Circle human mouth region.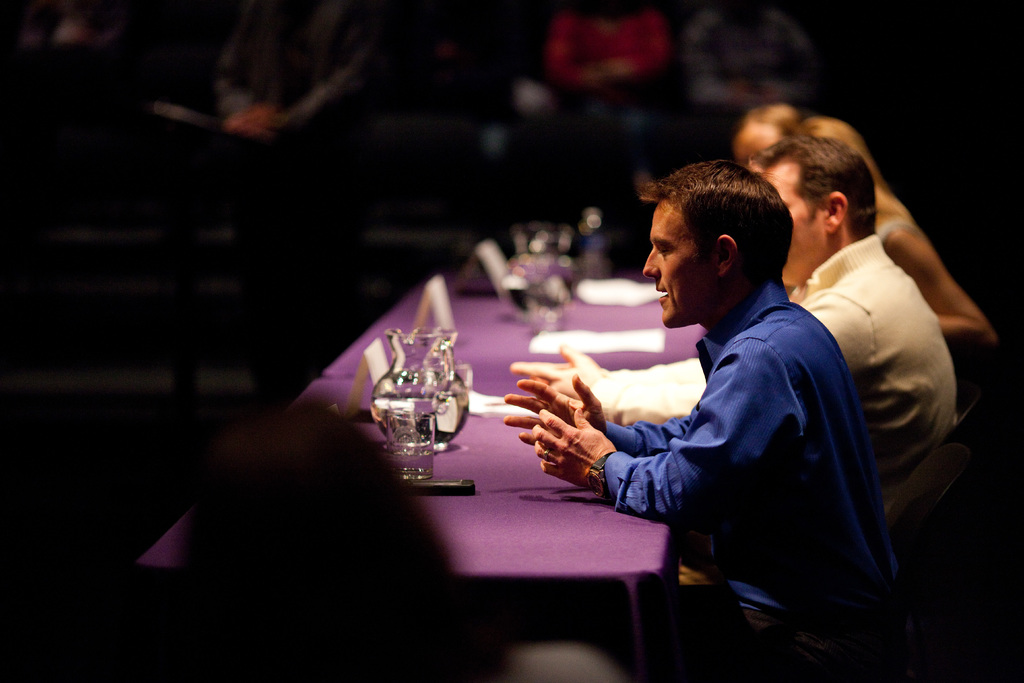
Region: BBox(654, 287, 672, 304).
